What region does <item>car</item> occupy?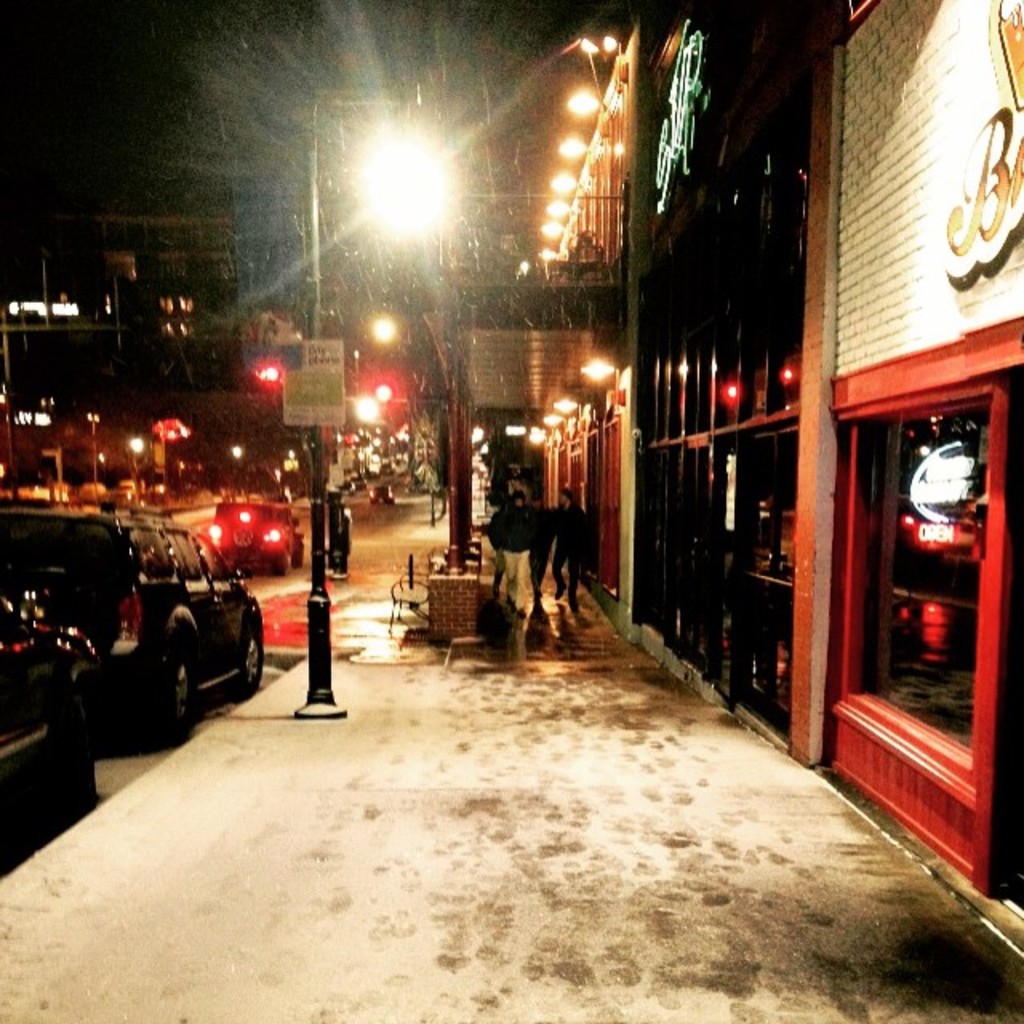
0,579,114,859.
